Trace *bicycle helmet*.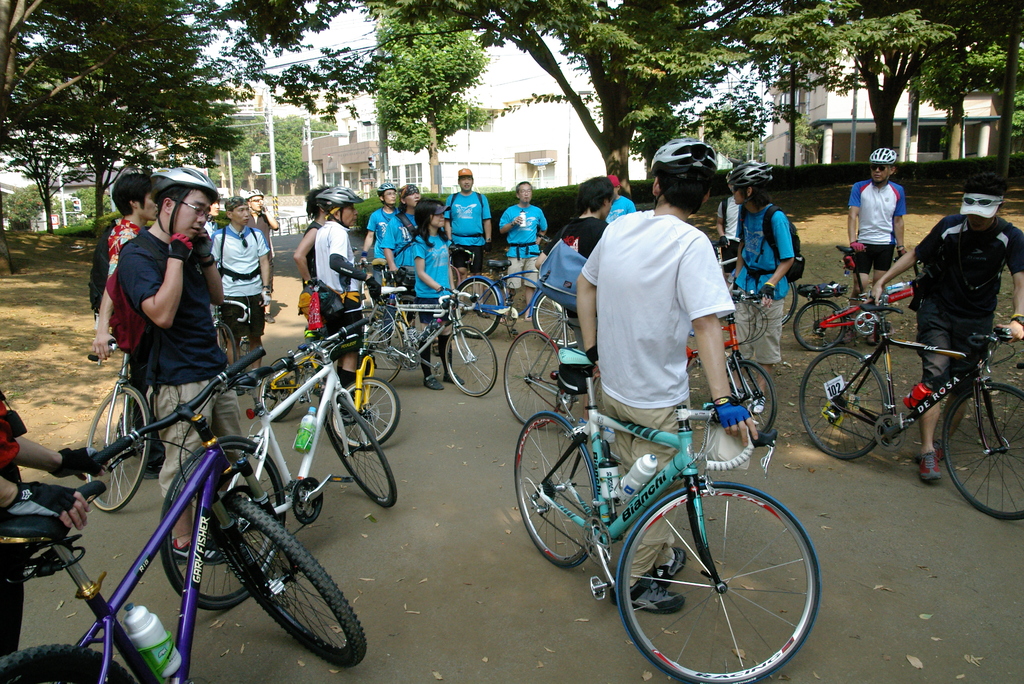
Traced to (left=248, top=191, right=265, bottom=199).
